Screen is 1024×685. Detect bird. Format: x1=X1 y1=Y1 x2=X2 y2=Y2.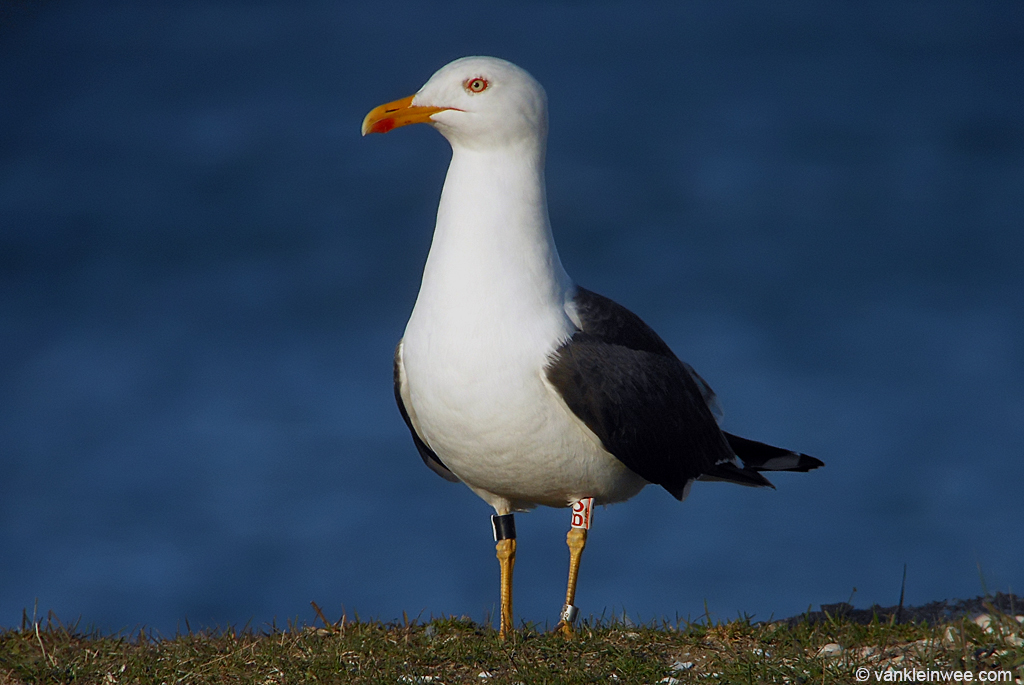
x1=370 y1=54 x2=838 y2=628.
